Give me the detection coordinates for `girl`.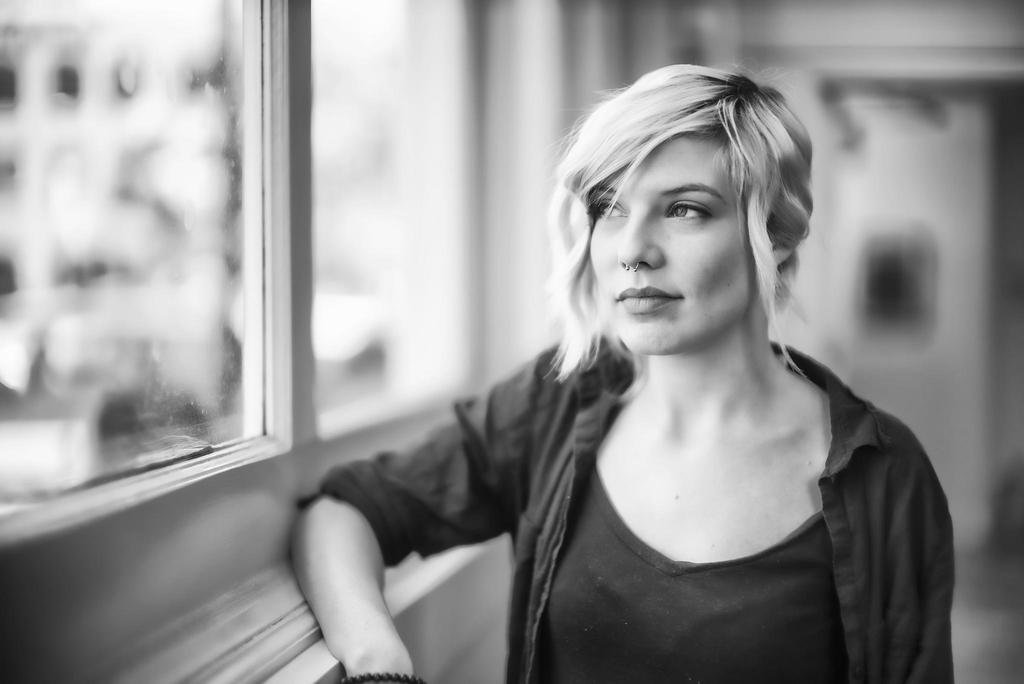
[286, 54, 956, 683].
